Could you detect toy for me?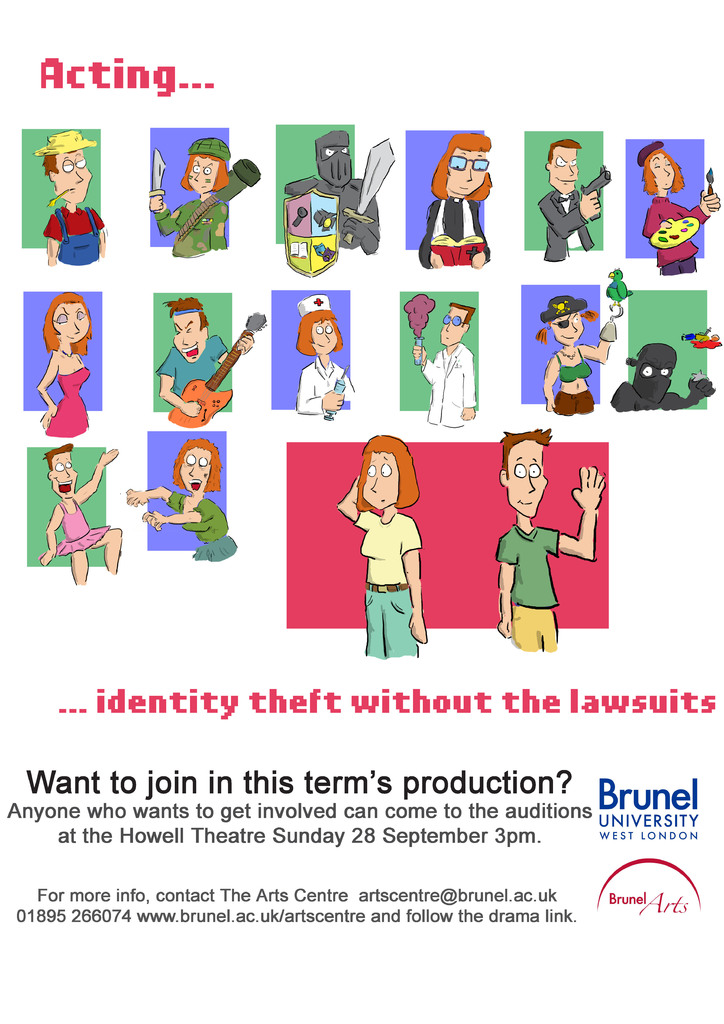
Detection result: bbox=(642, 138, 704, 279).
